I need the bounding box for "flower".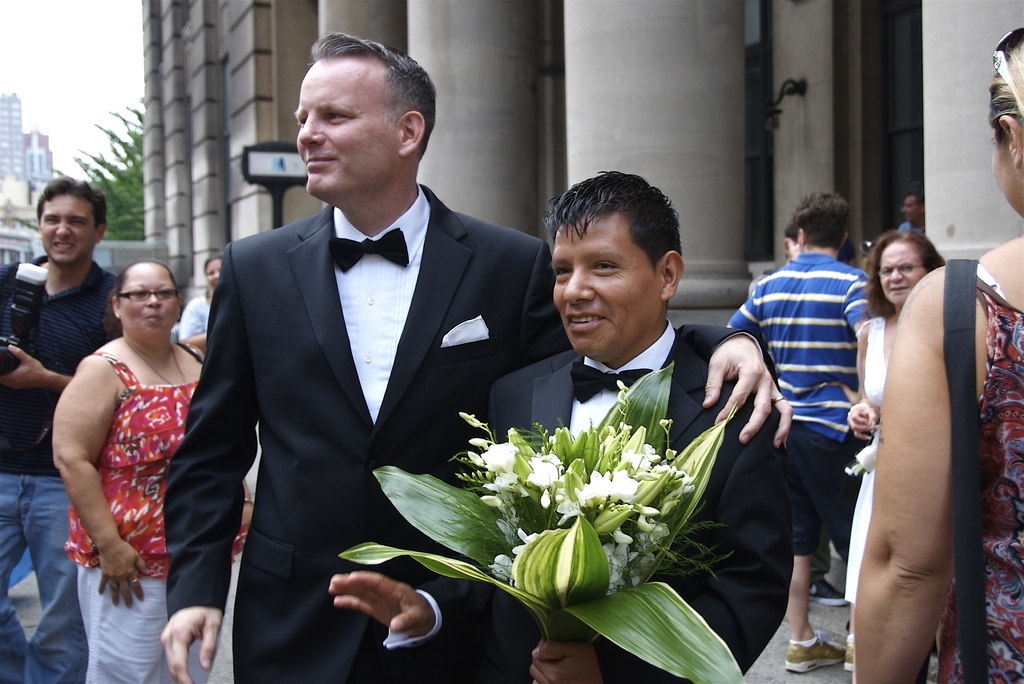
Here it is: 554:470:643:521.
